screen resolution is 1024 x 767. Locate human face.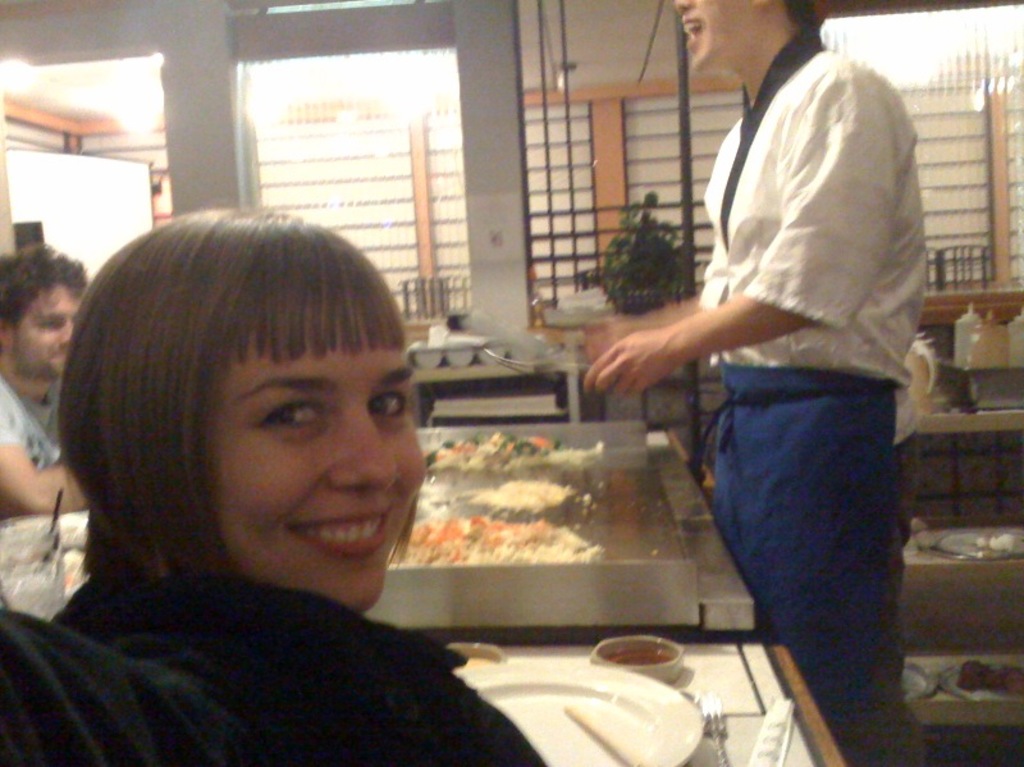
<box>678,0,812,67</box>.
